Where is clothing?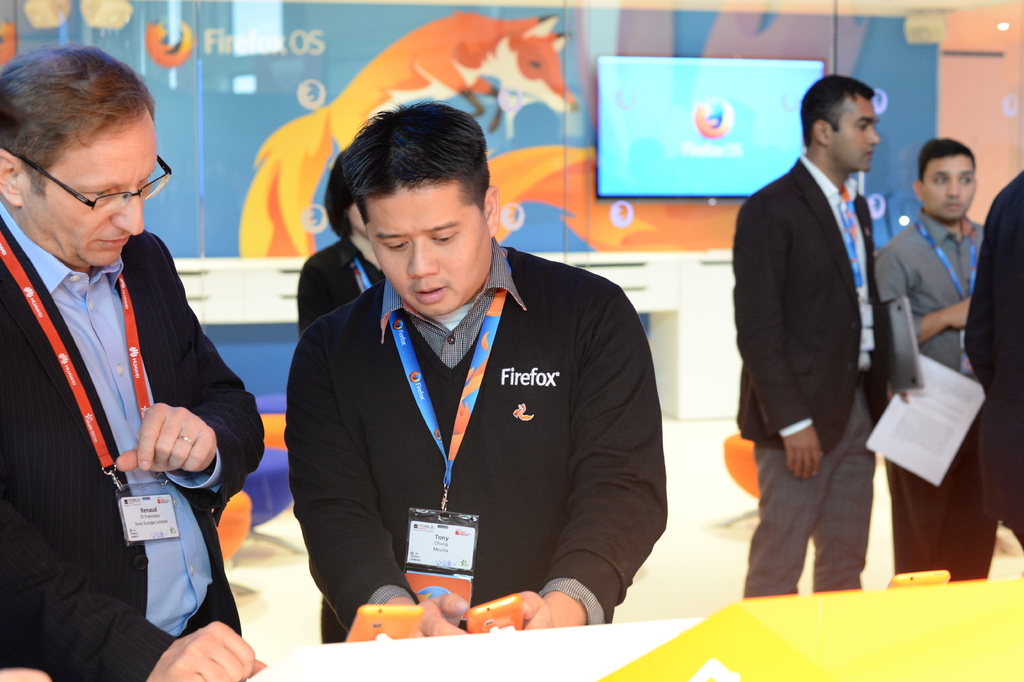
select_region(738, 148, 890, 603).
